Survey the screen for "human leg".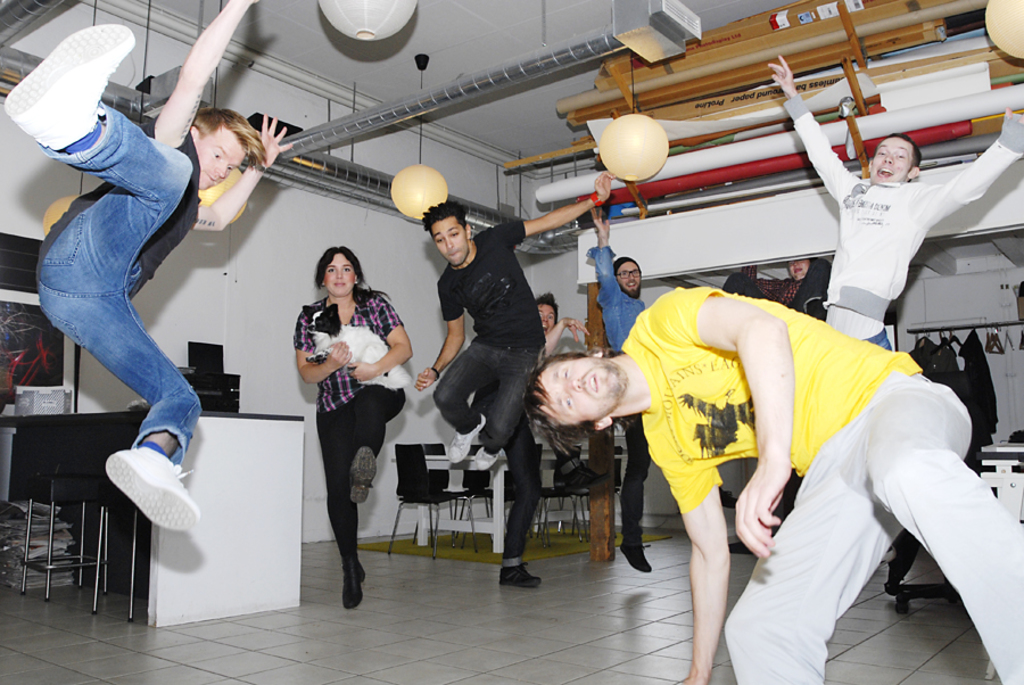
Survey found: {"left": 620, "top": 418, "right": 646, "bottom": 570}.
